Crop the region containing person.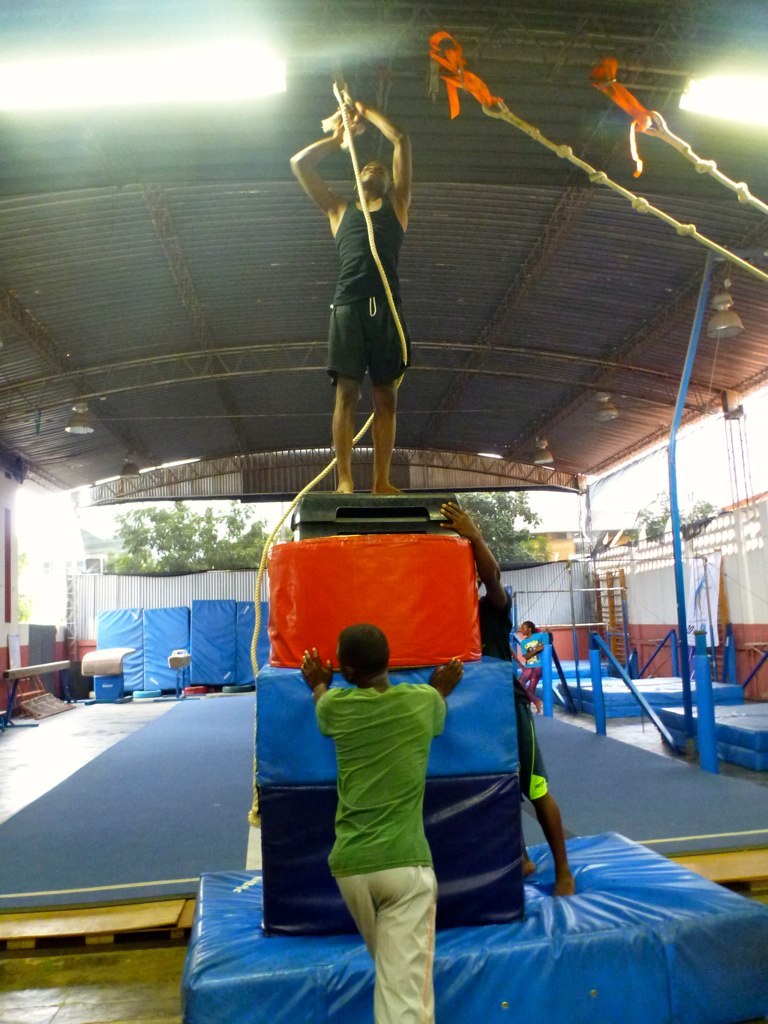
Crop region: (left=295, top=57, right=438, bottom=514).
